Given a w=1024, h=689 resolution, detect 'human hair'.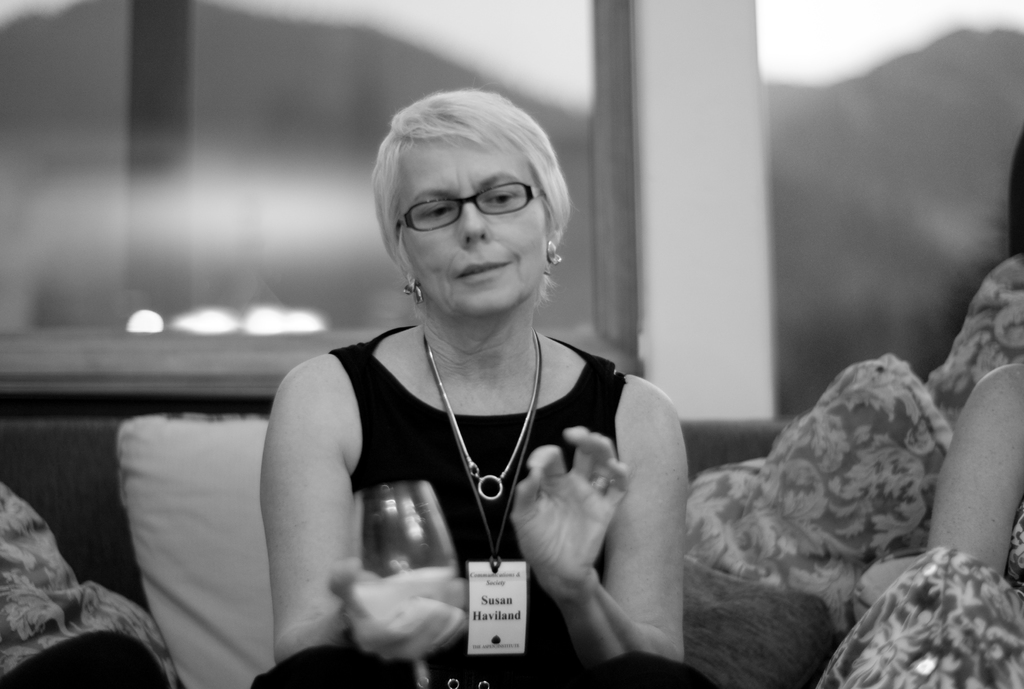
x1=360 y1=74 x2=565 y2=282.
